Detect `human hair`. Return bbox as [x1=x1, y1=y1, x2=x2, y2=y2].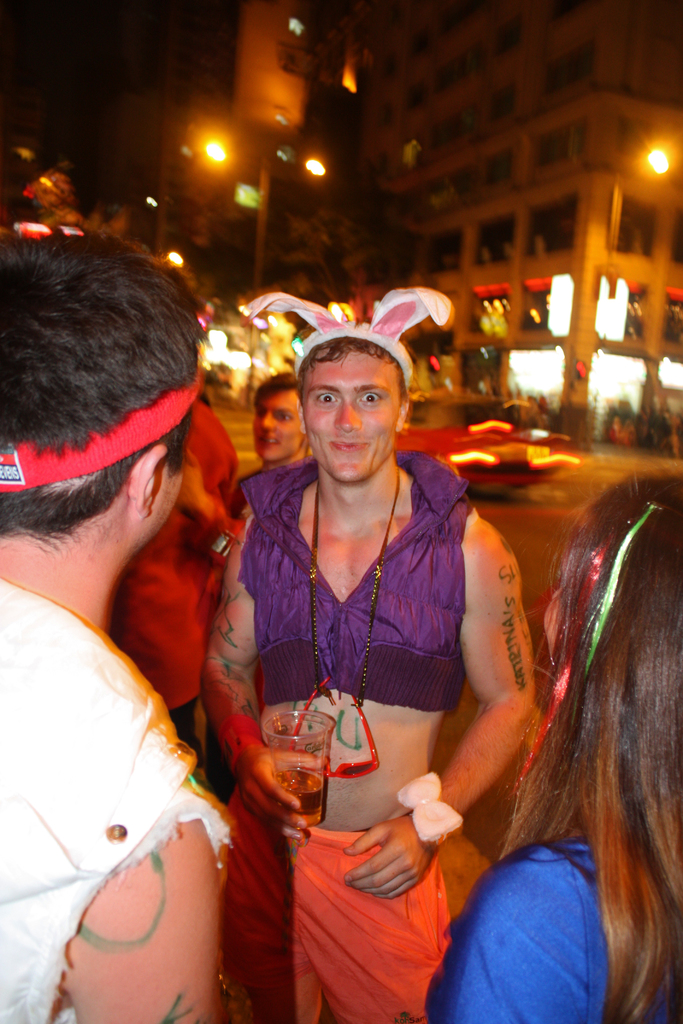
[x1=301, y1=337, x2=408, y2=410].
